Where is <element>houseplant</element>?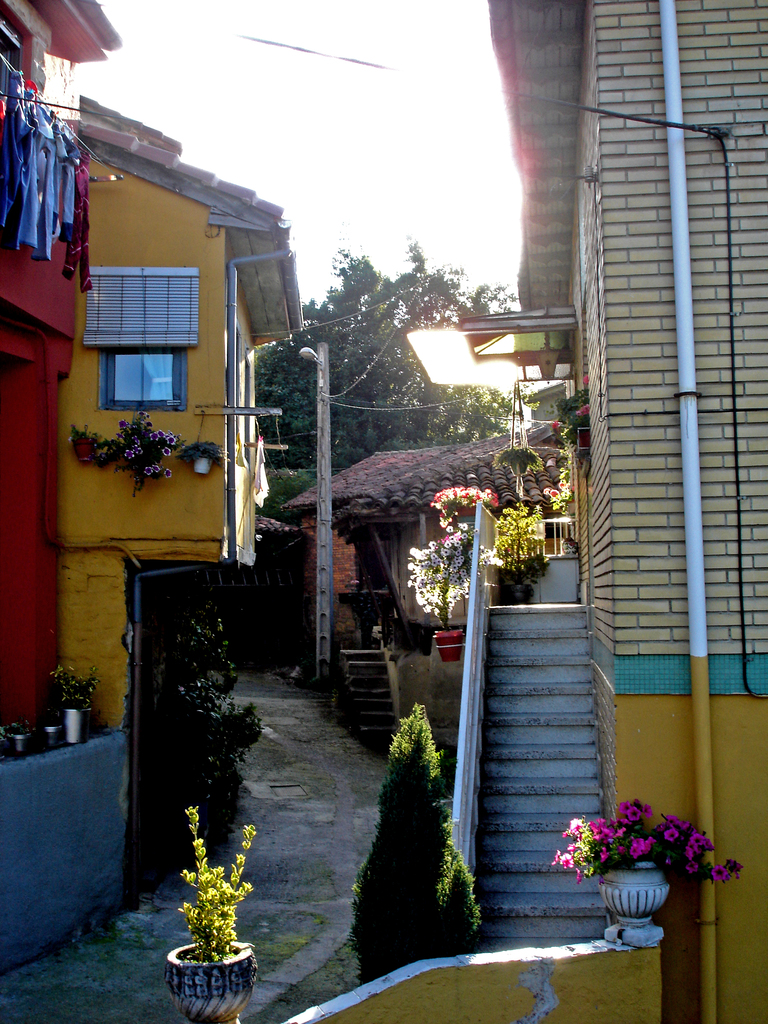
<box>493,500,547,601</box>.
